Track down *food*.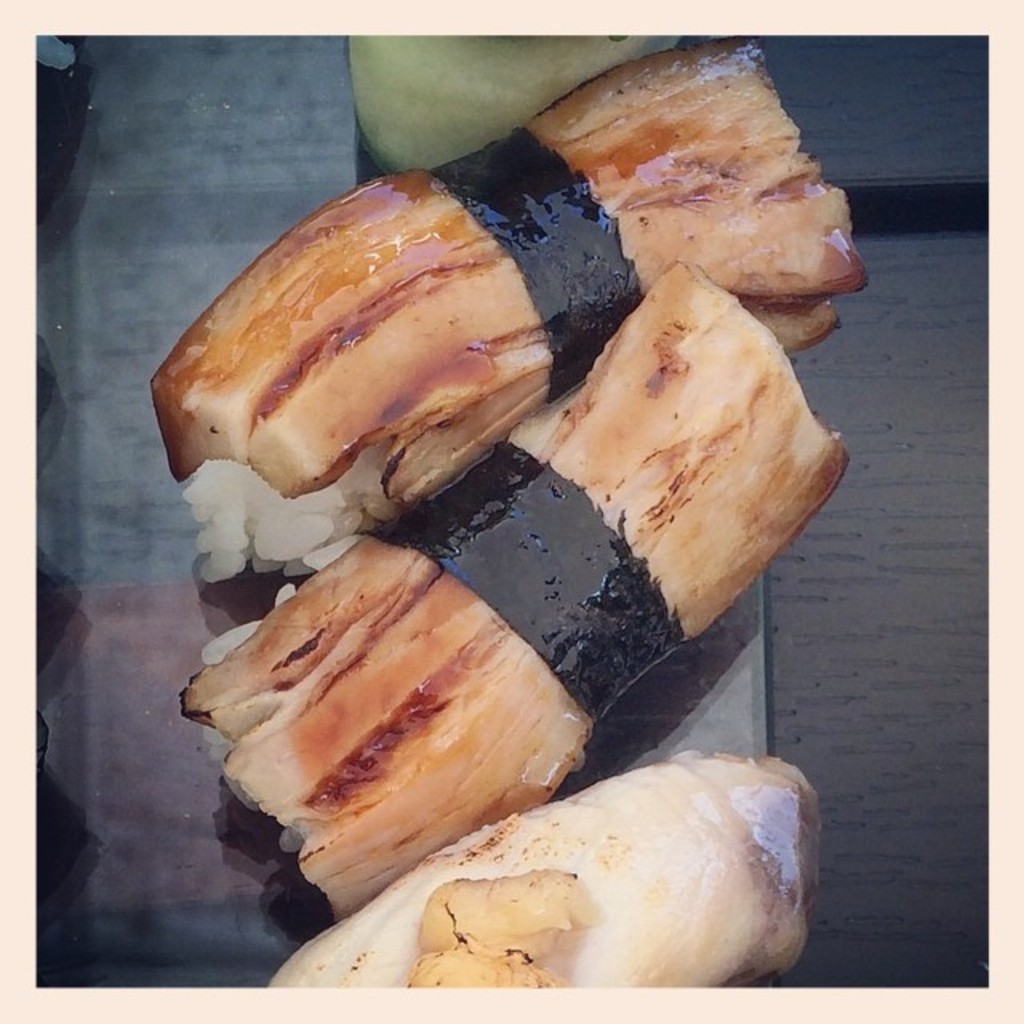
Tracked to <box>262,747,819,992</box>.
